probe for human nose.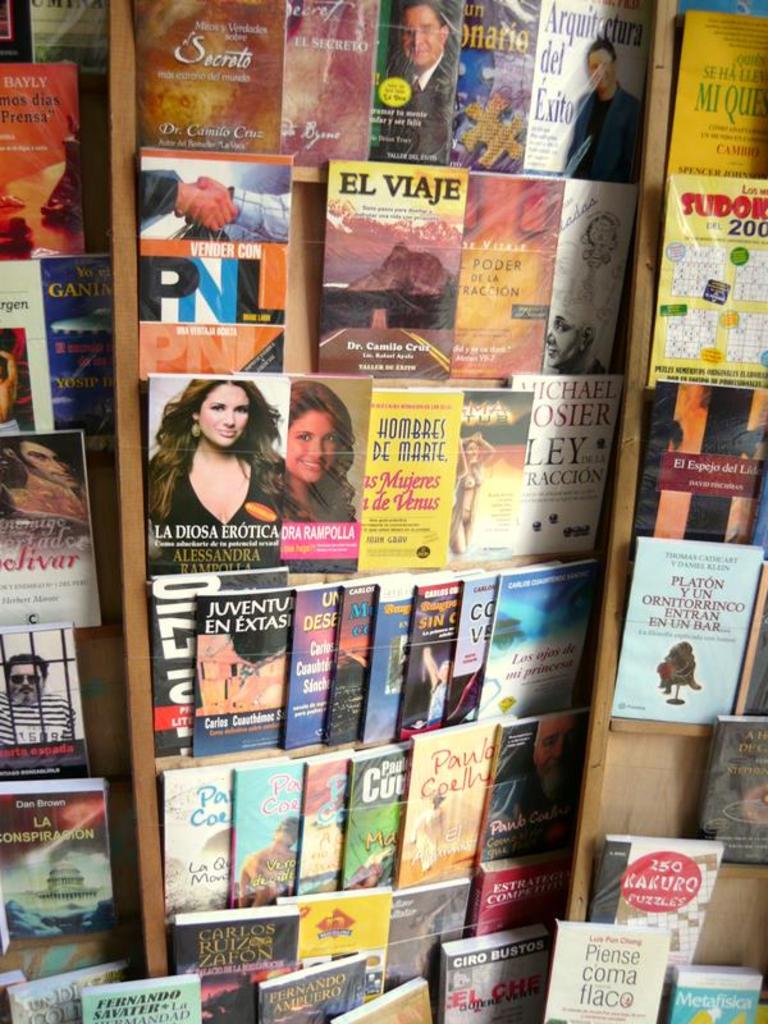
Probe result: {"x1": 596, "y1": 64, "x2": 604, "y2": 73}.
